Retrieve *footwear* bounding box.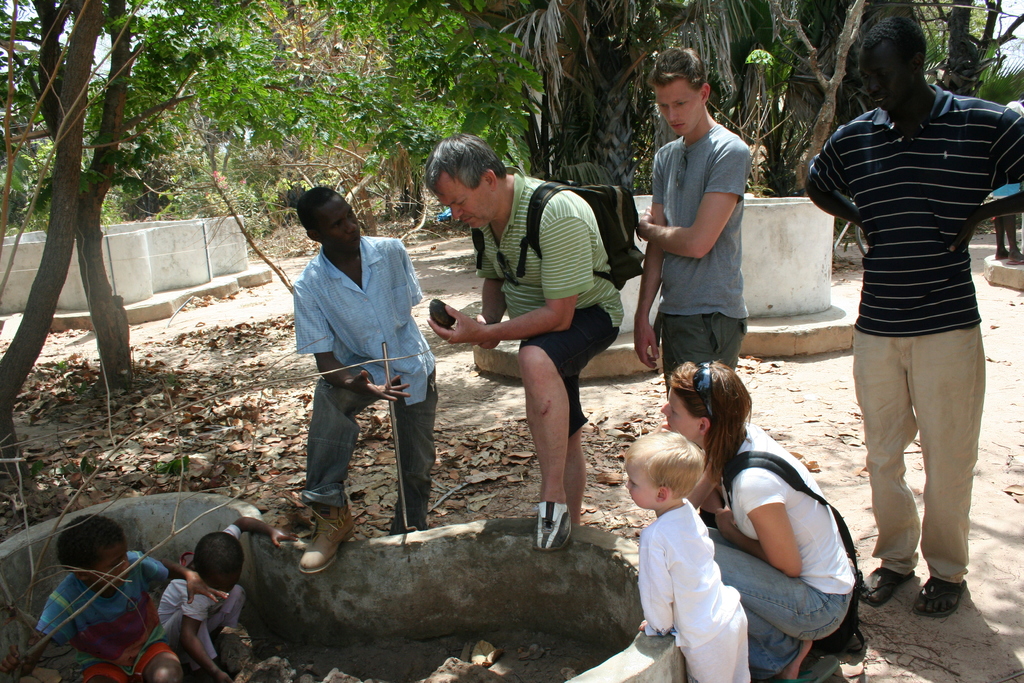
Bounding box: {"x1": 1005, "y1": 246, "x2": 1023, "y2": 266}.
